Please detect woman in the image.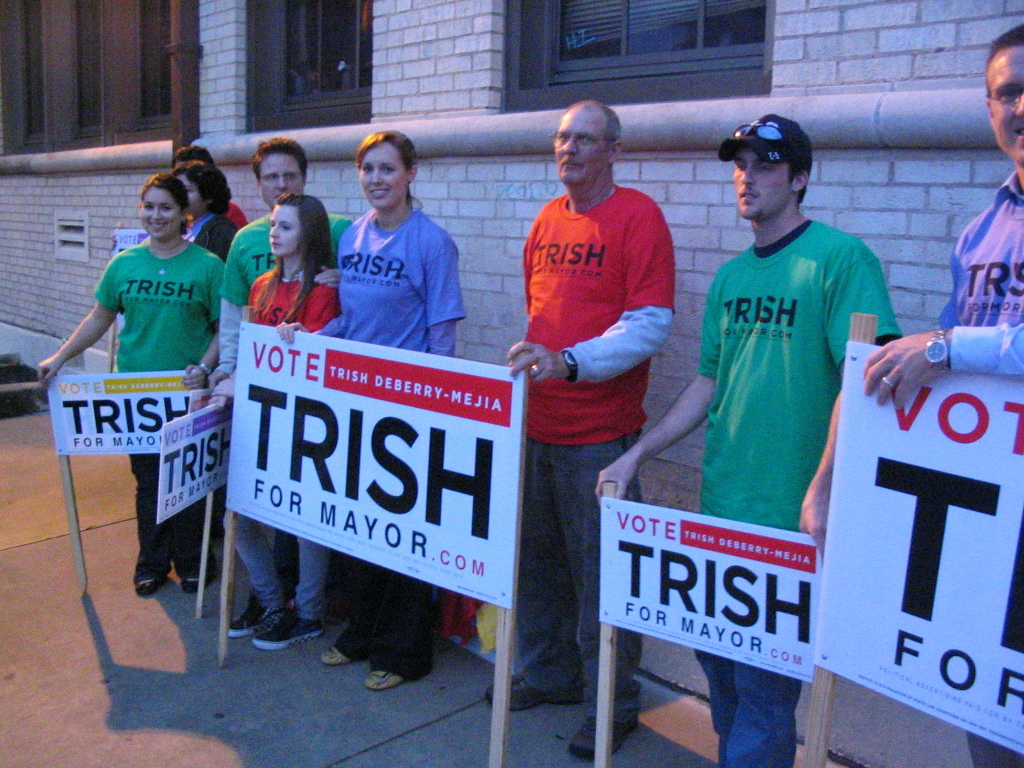
locate(281, 129, 467, 691).
